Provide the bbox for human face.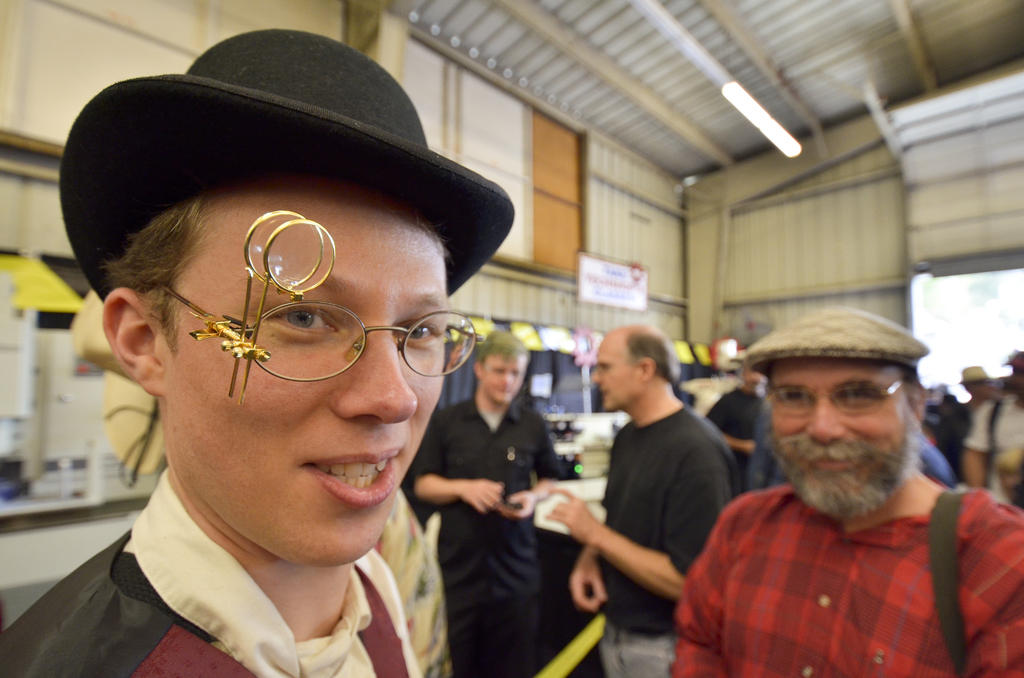
(x1=483, y1=357, x2=531, y2=407).
